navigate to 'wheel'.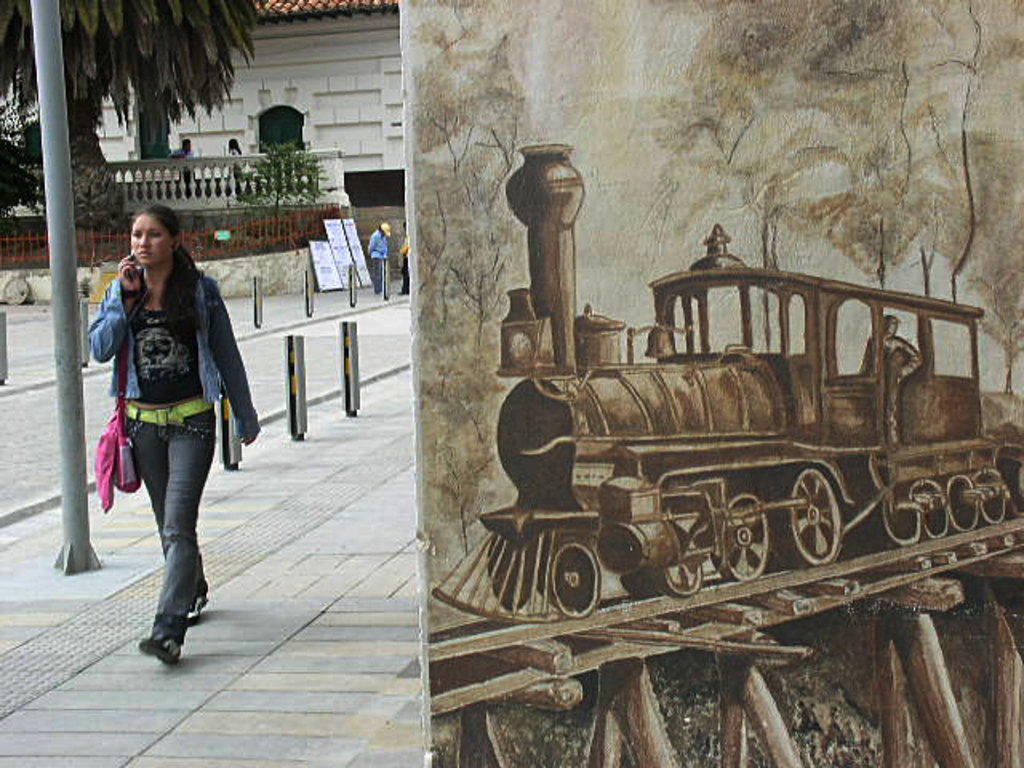
Navigation target: {"x1": 880, "y1": 485, "x2": 920, "y2": 547}.
